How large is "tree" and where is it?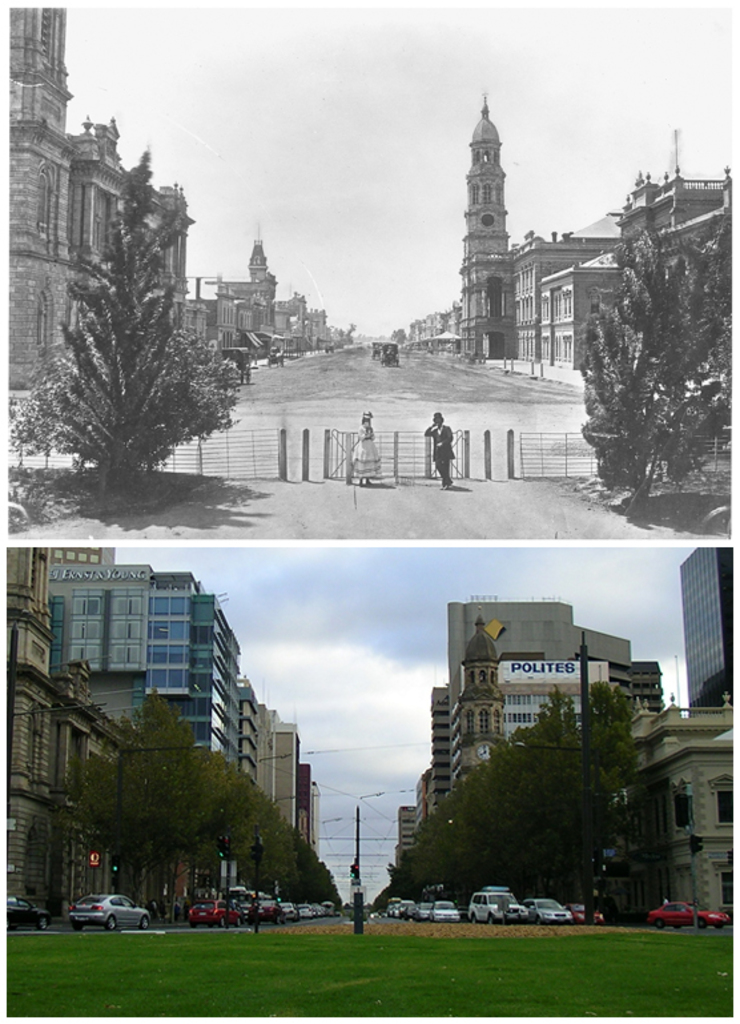
Bounding box: 494/688/583/920.
